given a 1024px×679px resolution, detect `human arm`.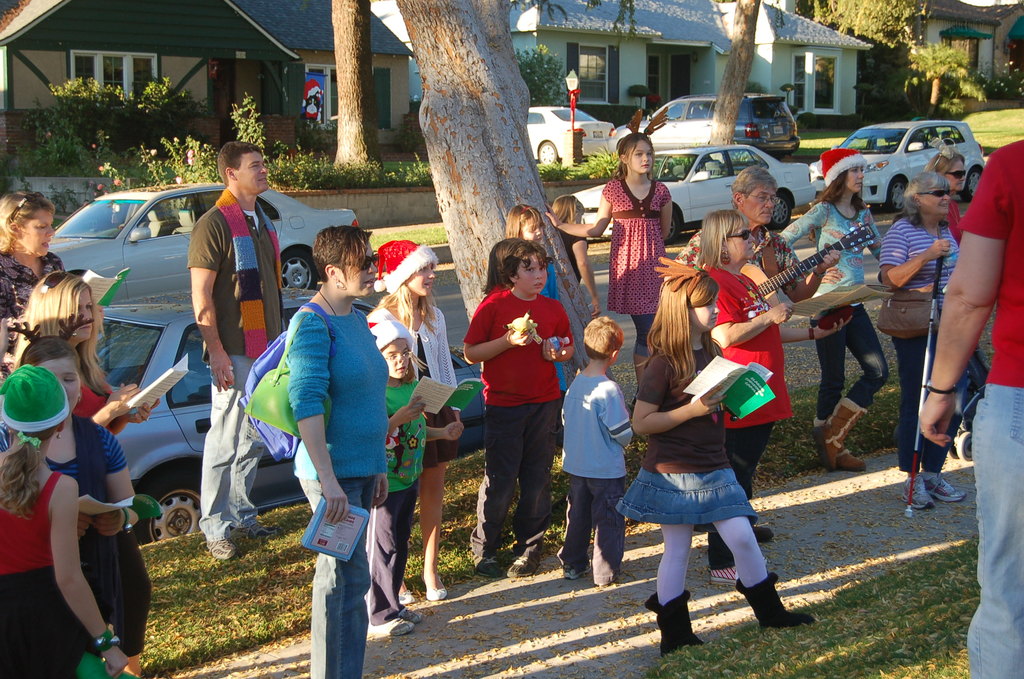
(x1=86, y1=380, x2=140, y2=435).
